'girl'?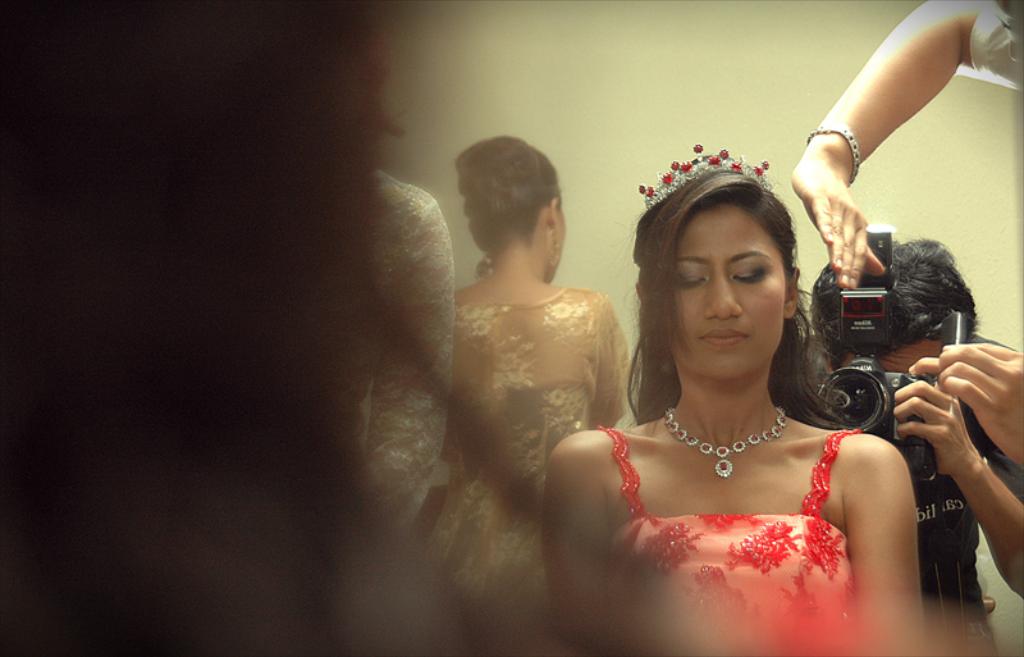
543/142/920/656
